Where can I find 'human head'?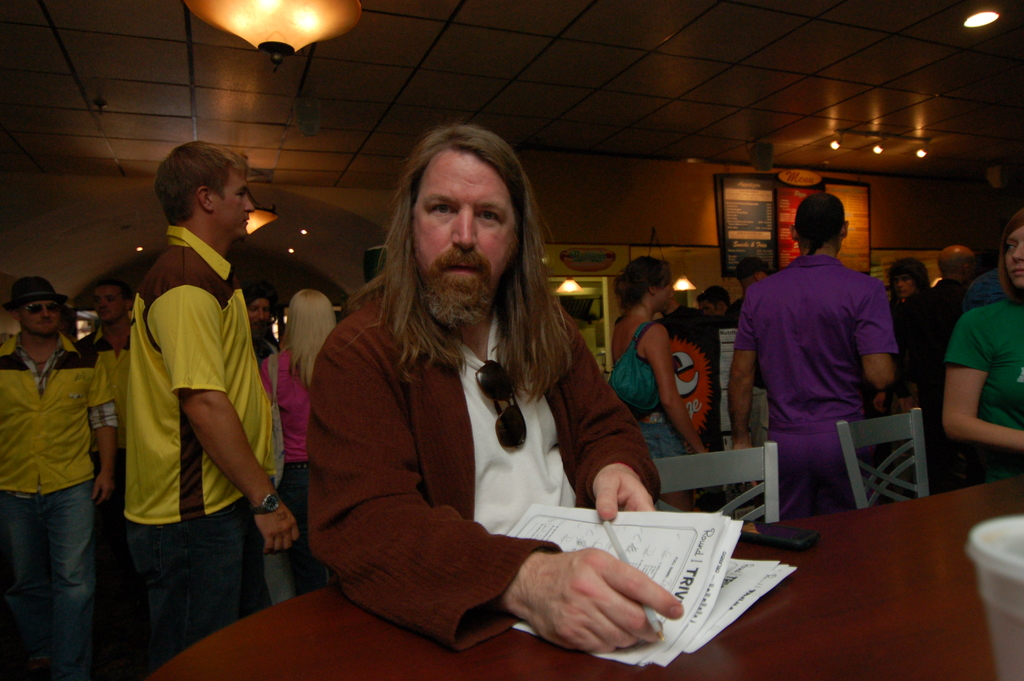
You can find it at bbox(92, 274, 134, 325).
